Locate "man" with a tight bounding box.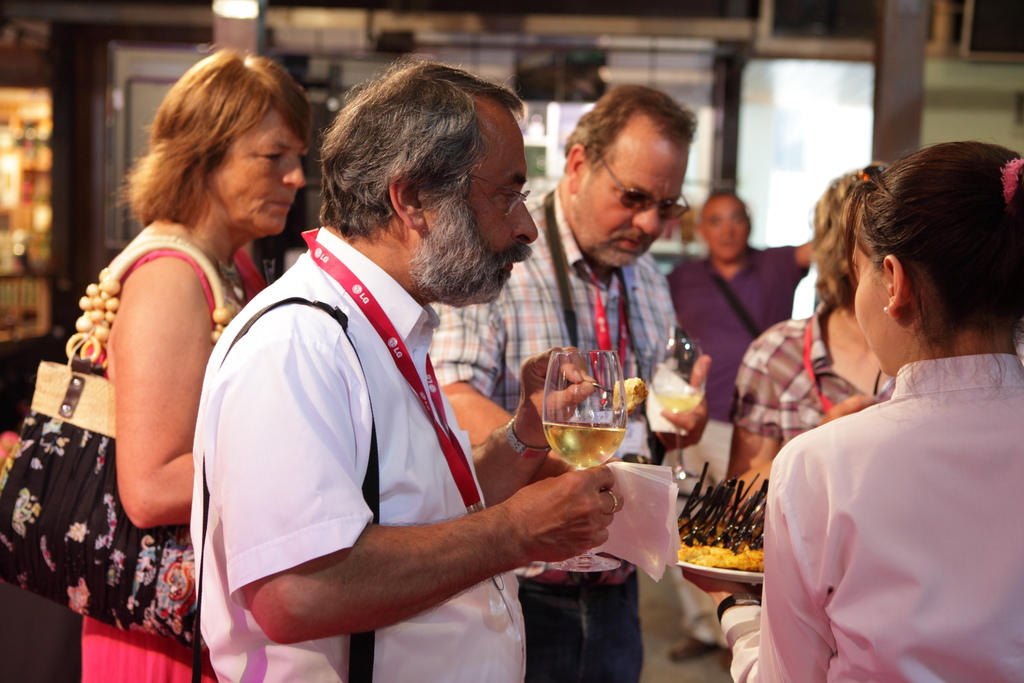
<region>424, 80, 716, 682</region>.
